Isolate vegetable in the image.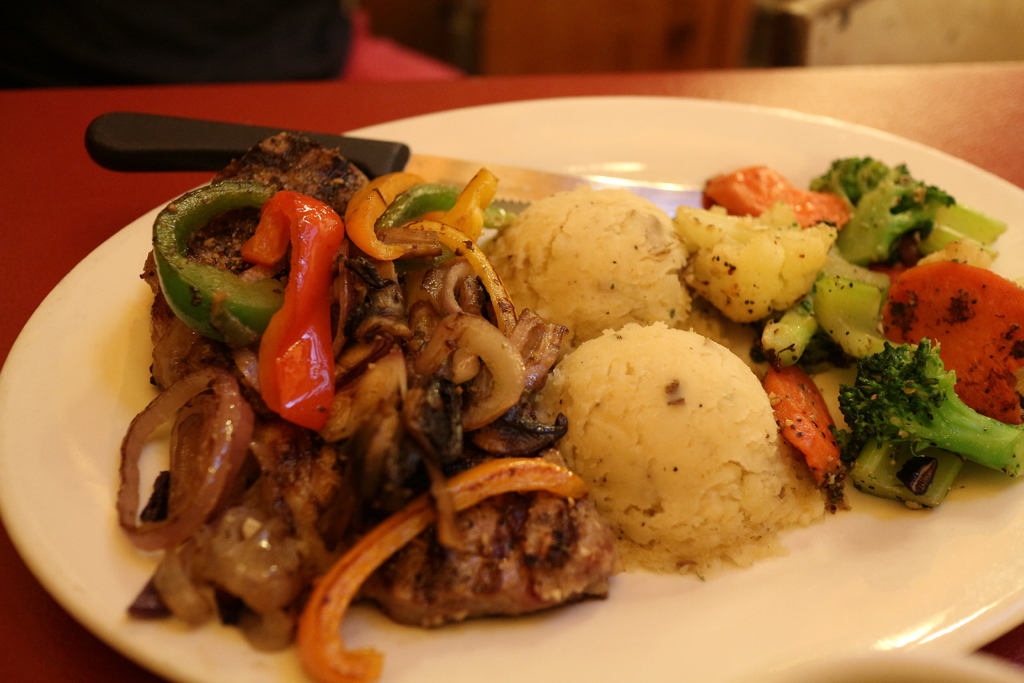
Isolated region: <box>844,338,1023,449</box>.
